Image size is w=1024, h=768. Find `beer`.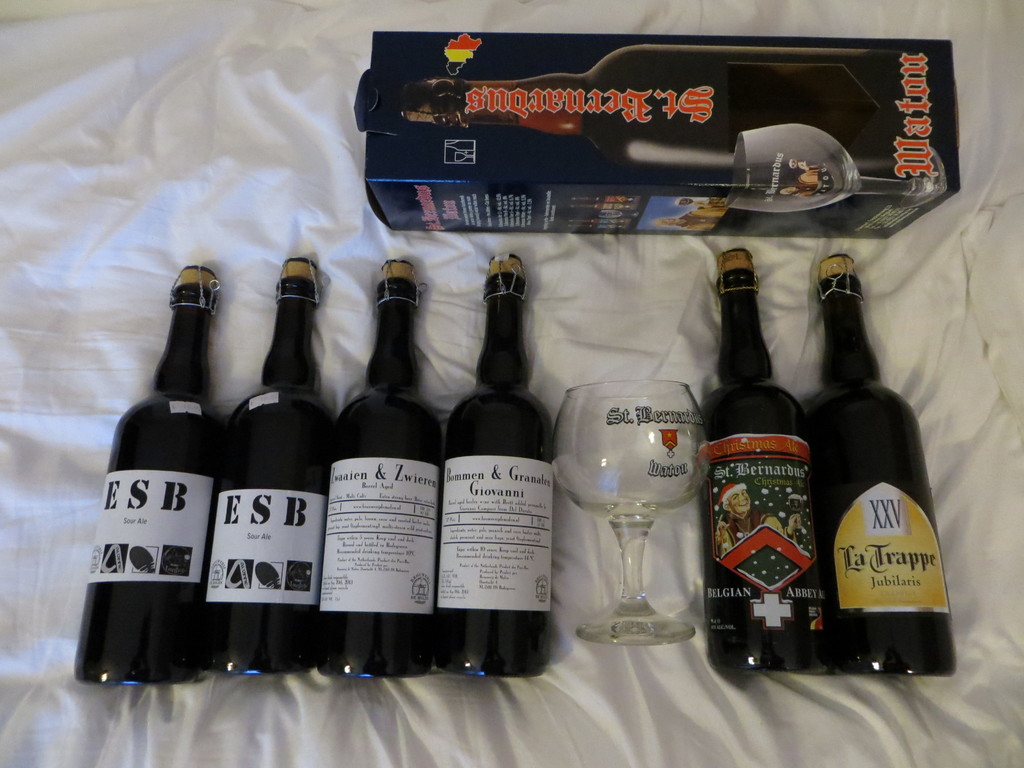
box=[804, 244, 956, 688].
